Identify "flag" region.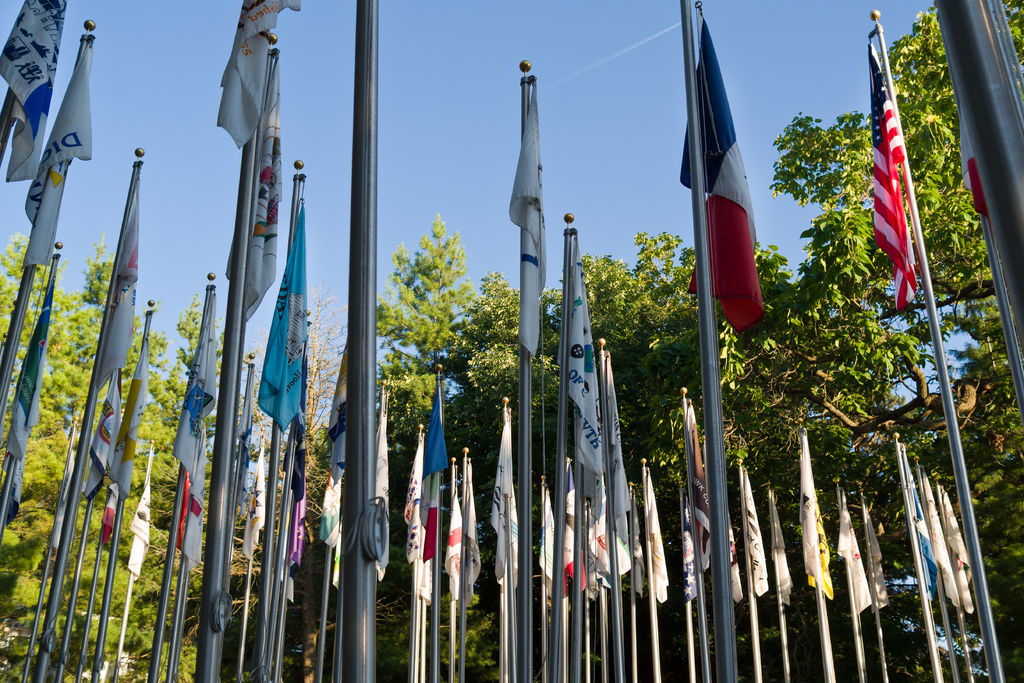
Region: crop(651, 477, 669, 599).
